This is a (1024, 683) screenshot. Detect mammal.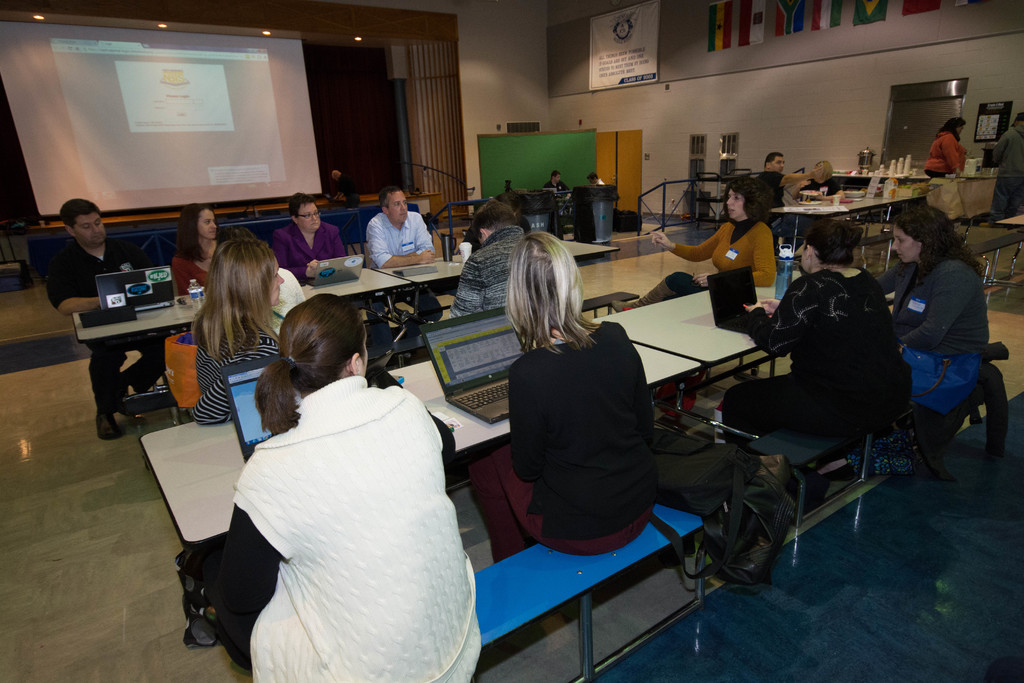
Rect(36, 194, 172, 442).
